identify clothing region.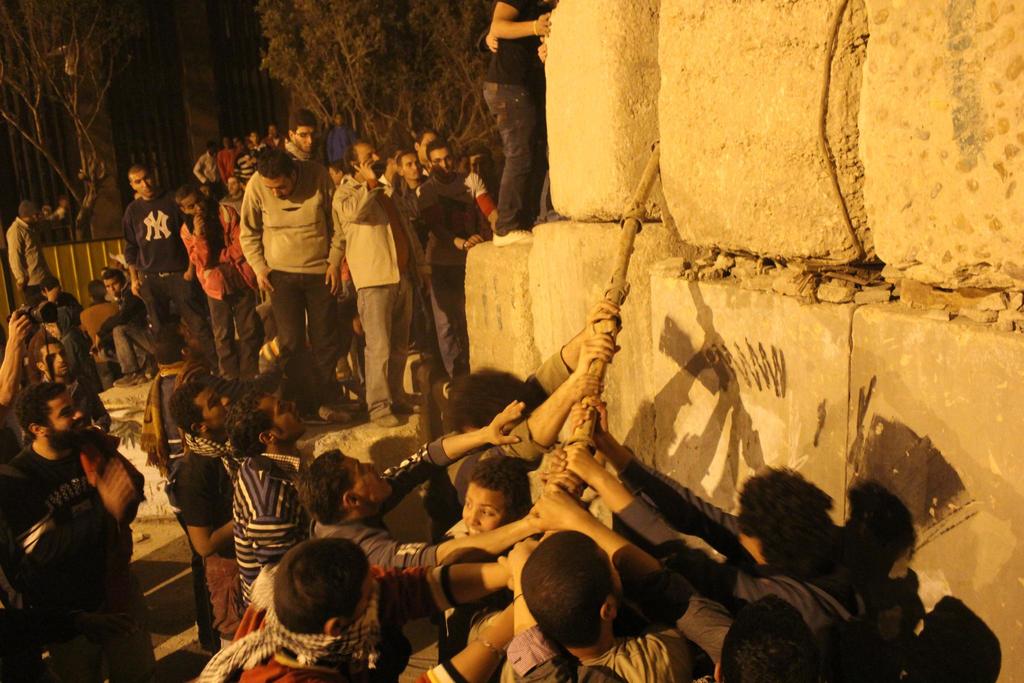
Region: bbox(493, 0, 547, 235).
